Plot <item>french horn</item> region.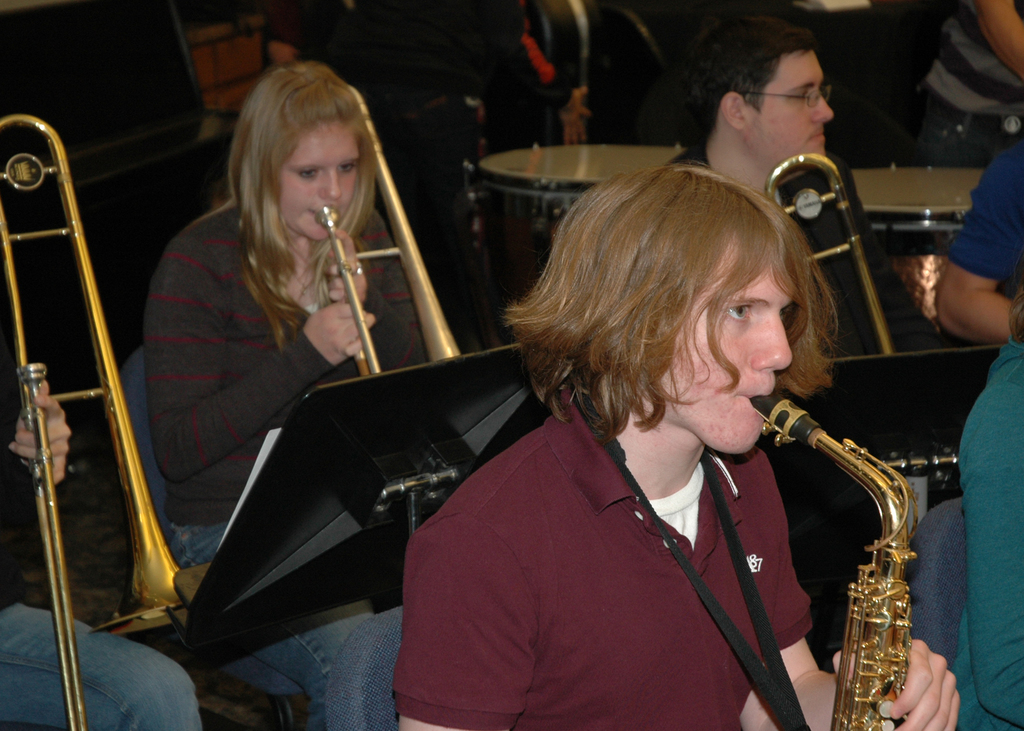
Plotted at (763,146,901,353).
